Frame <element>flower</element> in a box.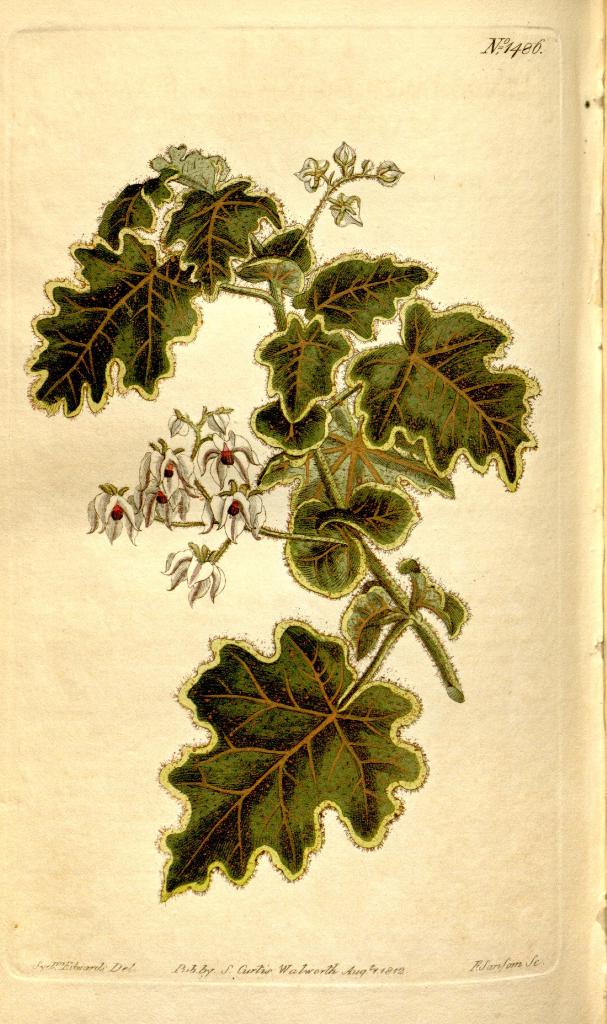
bbox(373, 158, 404, 188).
